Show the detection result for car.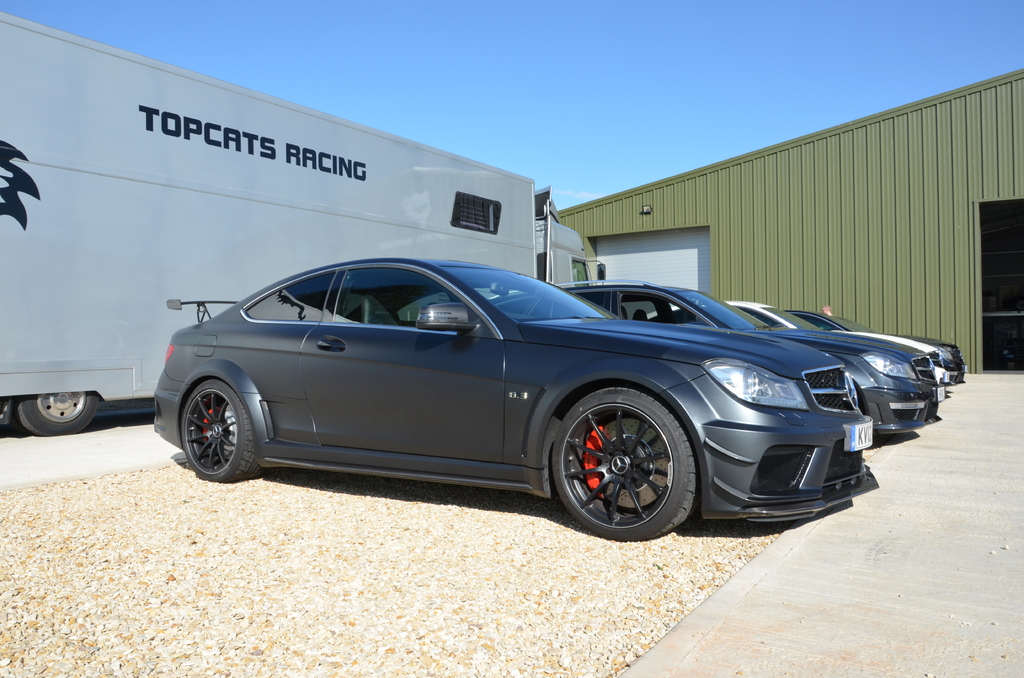
(152, 255, 872, 542).
